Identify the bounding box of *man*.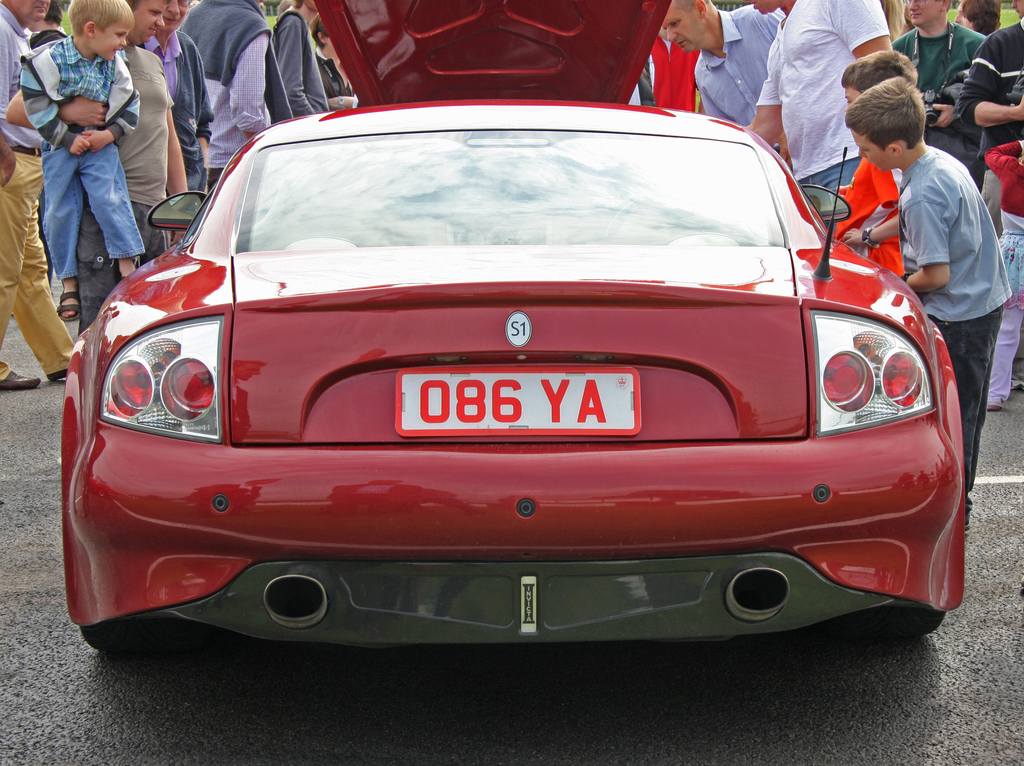
BBox(0, 0, 77, 390).
